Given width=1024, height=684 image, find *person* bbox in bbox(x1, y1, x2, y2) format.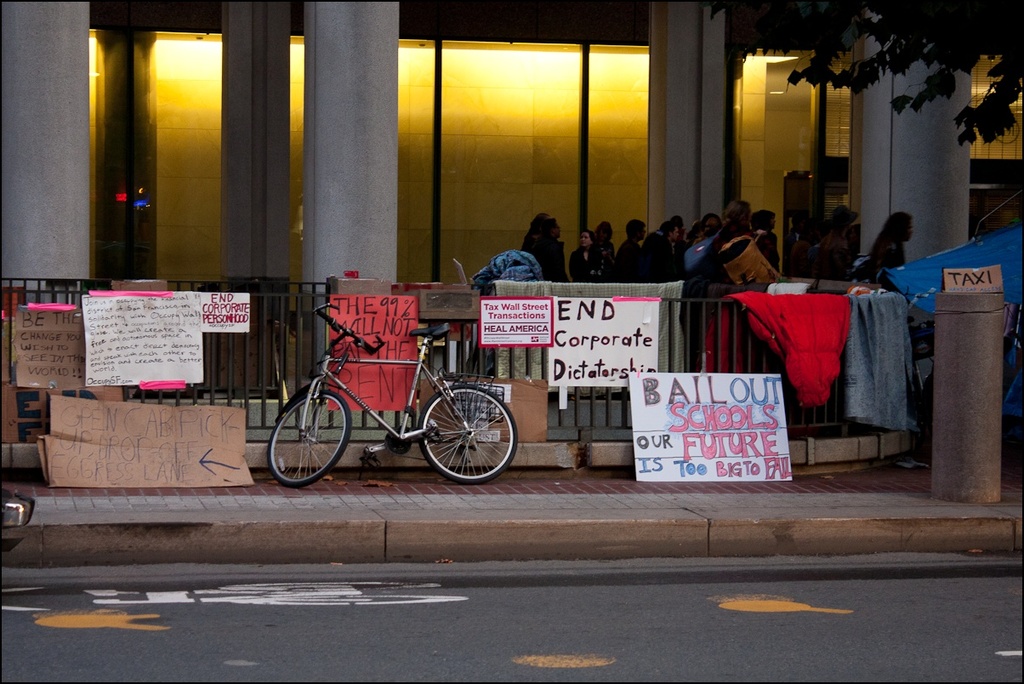
bbox(521, 208, 549, 247).
